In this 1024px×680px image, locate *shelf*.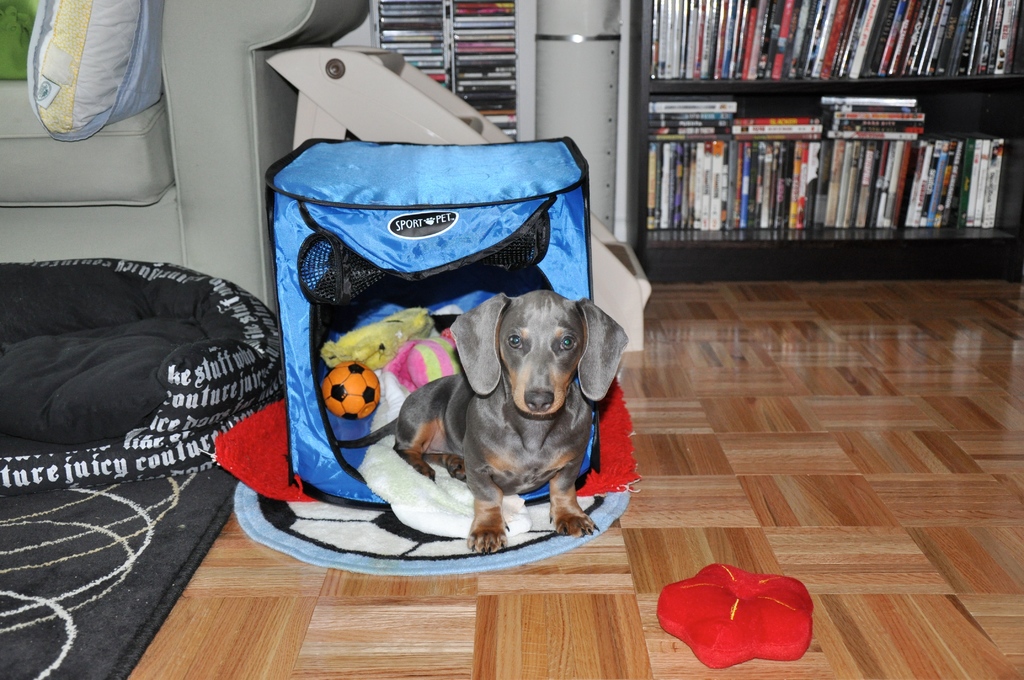
Bounding box: [x1=454, y1=0, x2=519, y2=158].
